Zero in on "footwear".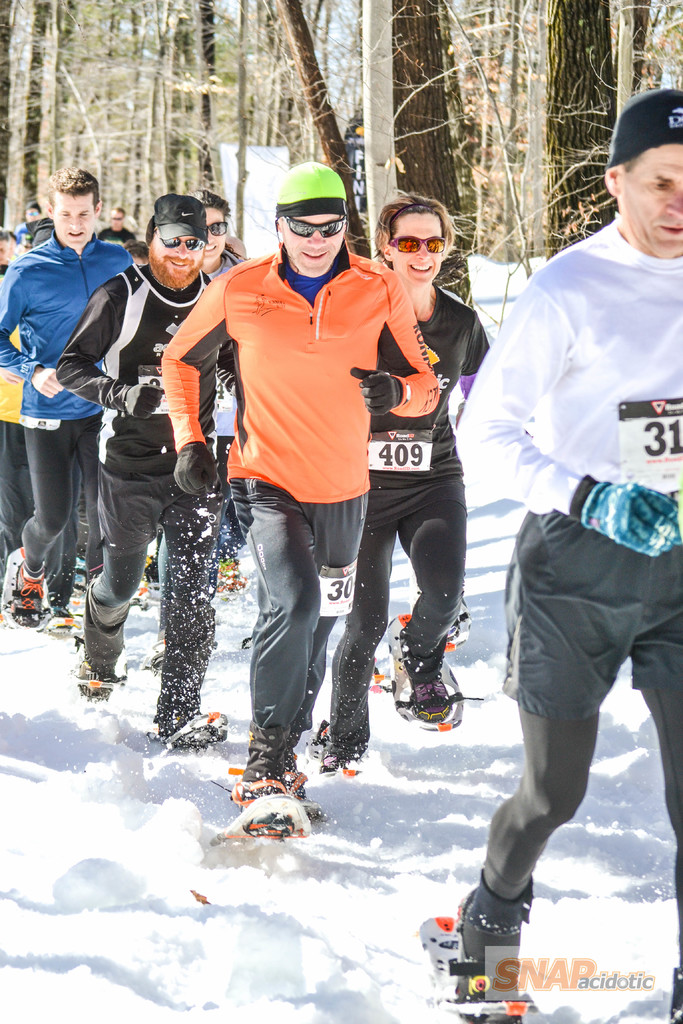
Zeroed in: select_region(162, 714, 229, 742).
